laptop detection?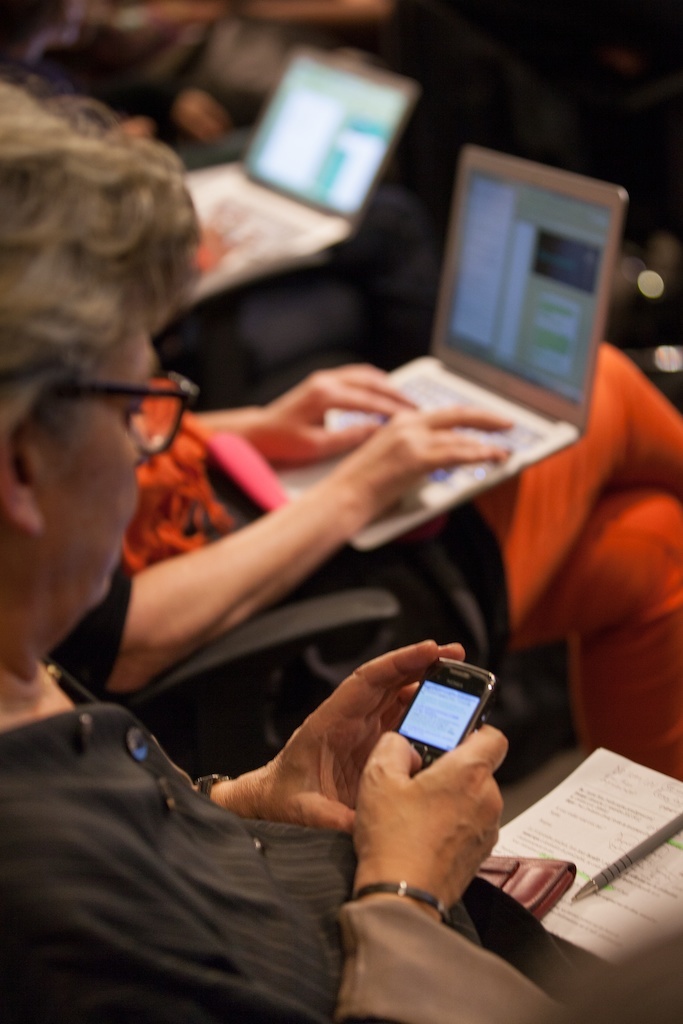
270 141 626 548
